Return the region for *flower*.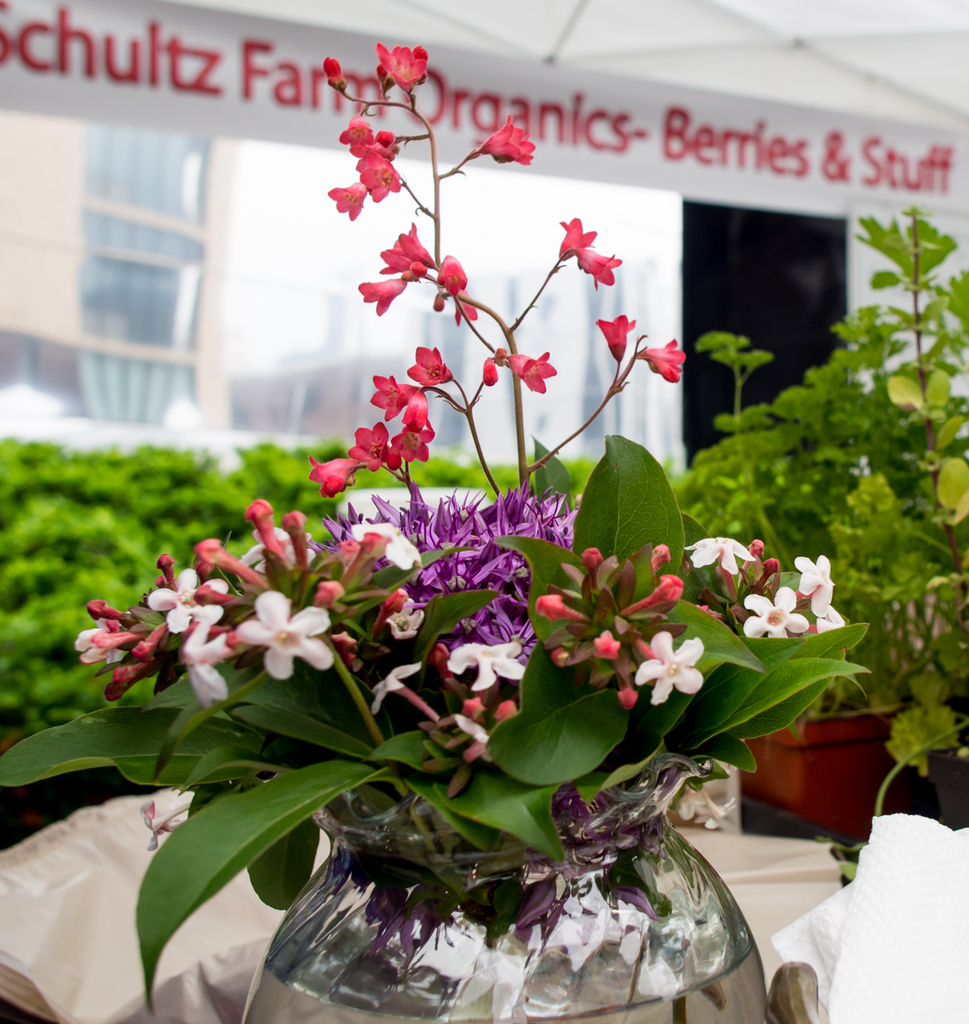
select_region(382, 598, 423, 643).
